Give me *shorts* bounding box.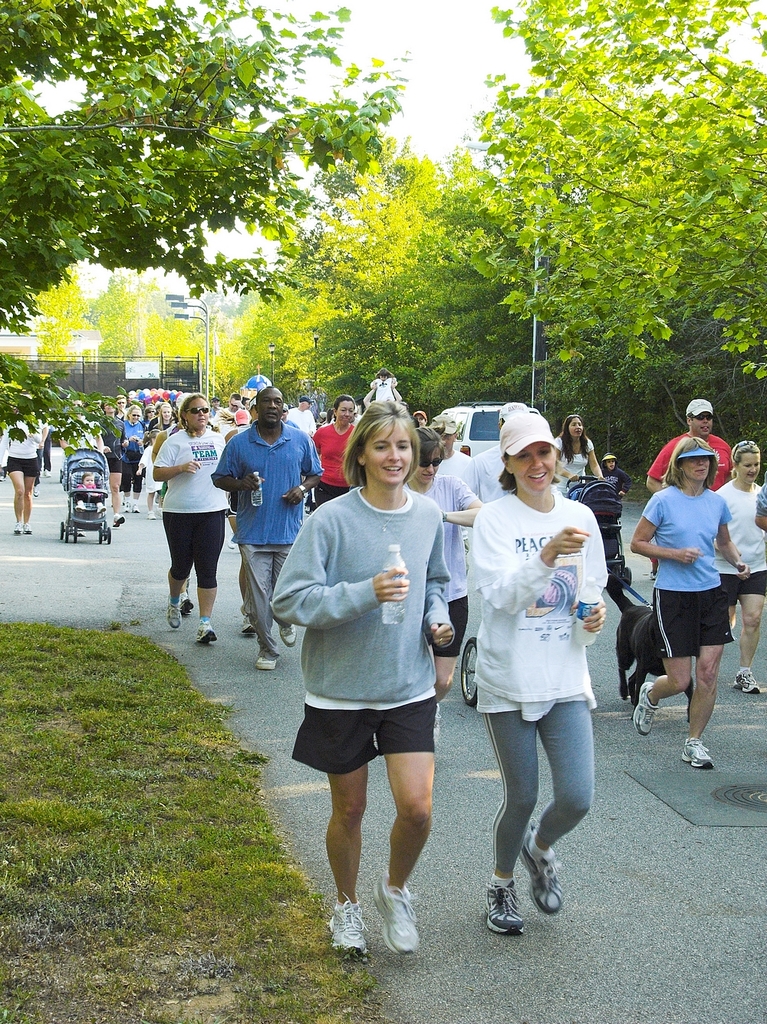
l=298, t=700, r=435, b=758.
